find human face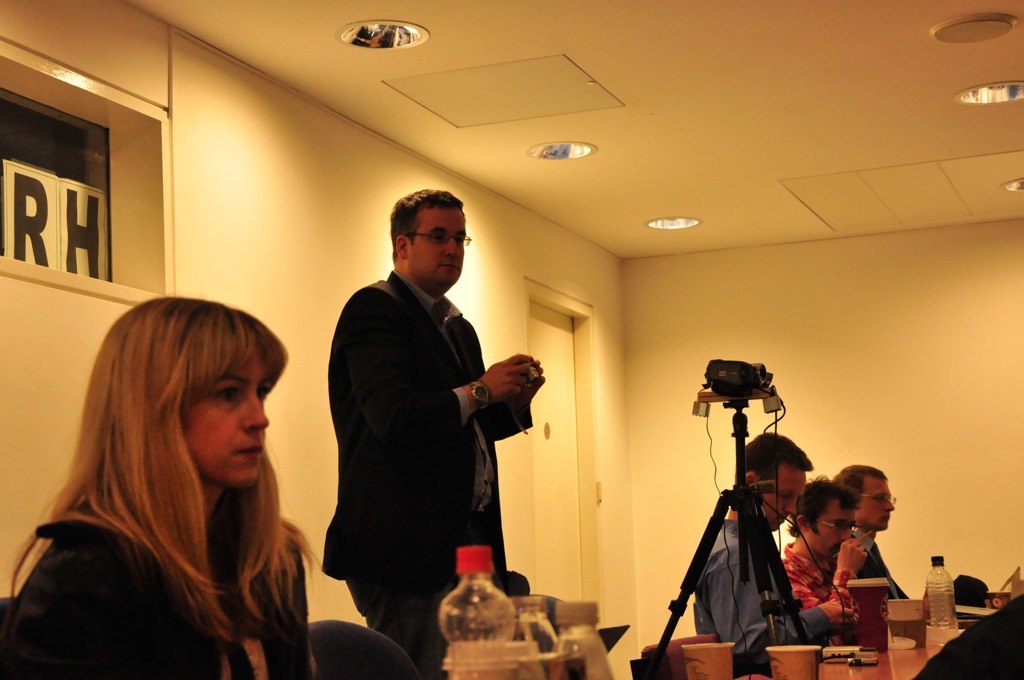
(left=813, top=501, right=854, bottom=561)
